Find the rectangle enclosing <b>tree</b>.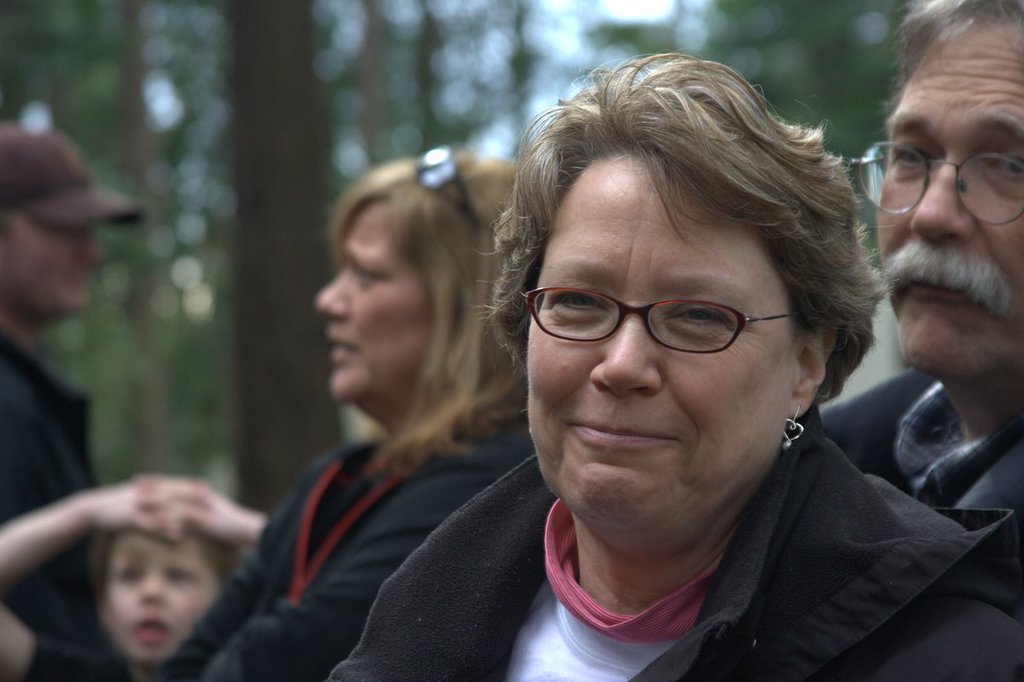
{"left": 422, "top": 0, "right": 445, "bottom": 166}.
